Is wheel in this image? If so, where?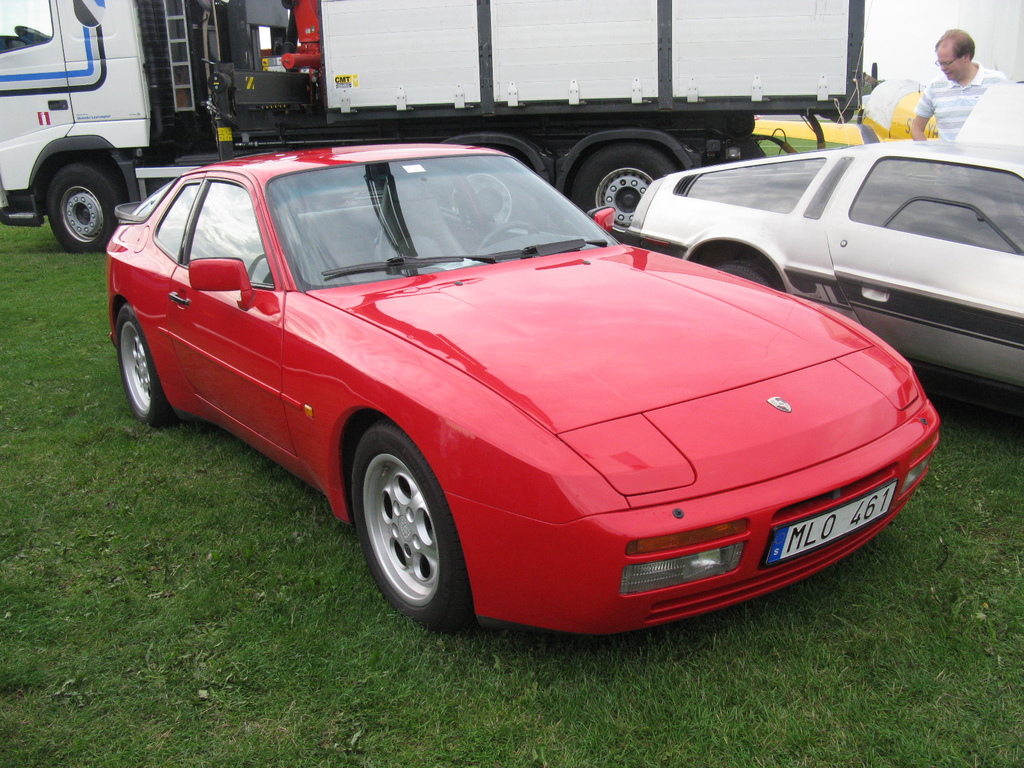
Yes, at <box>112,307,179,426</box>.
